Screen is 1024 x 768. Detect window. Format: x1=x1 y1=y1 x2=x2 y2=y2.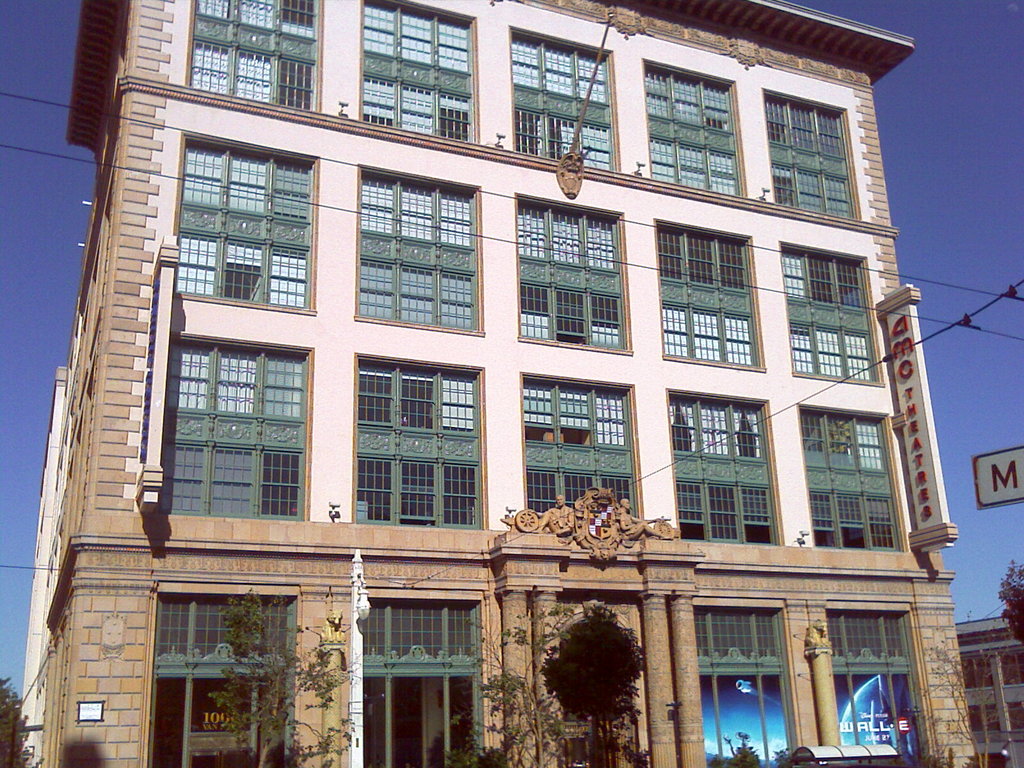
x1=350 y1=351 x2=485 y2=529.
